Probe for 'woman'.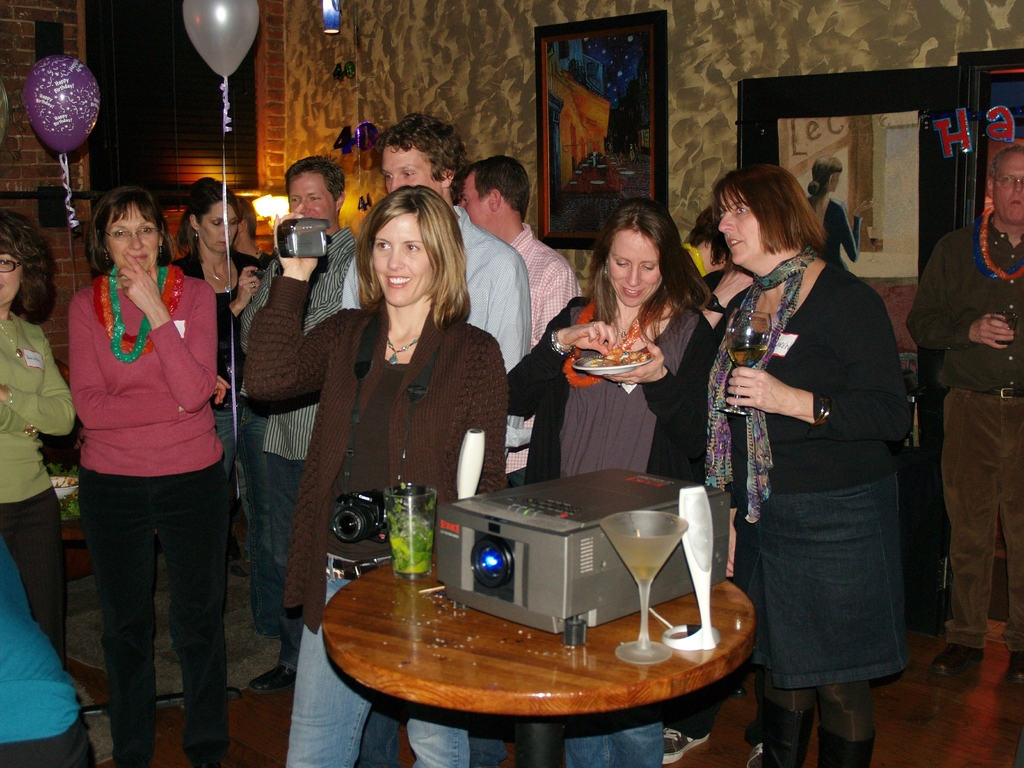
Probe result: select_region(174, 175, 263, 484).
